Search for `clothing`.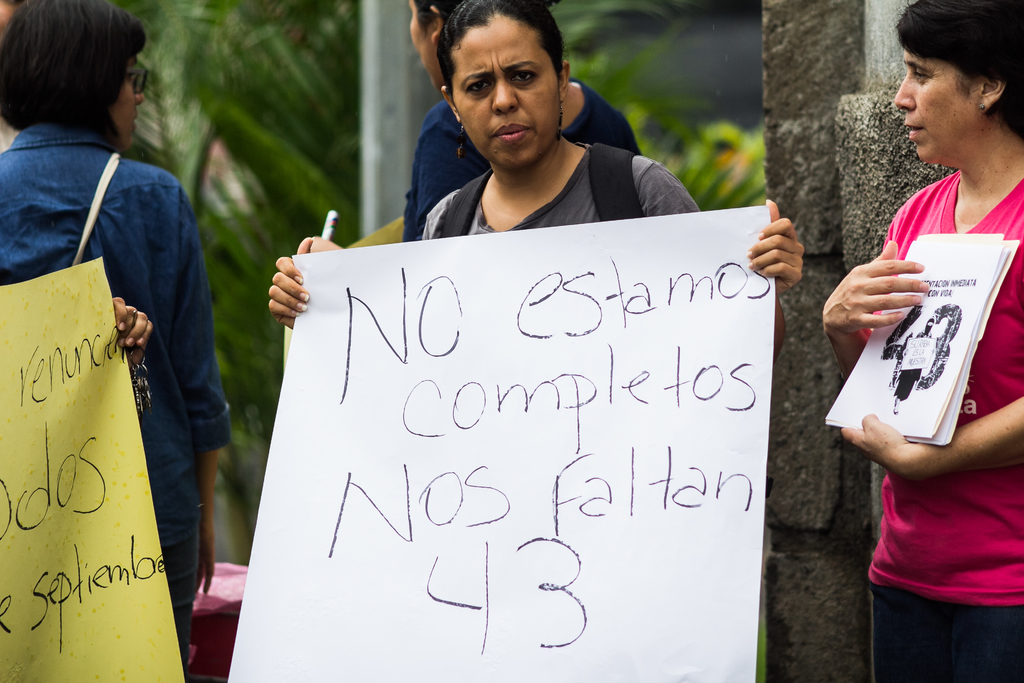
Found at BBox(425, 153, 714, 240).
